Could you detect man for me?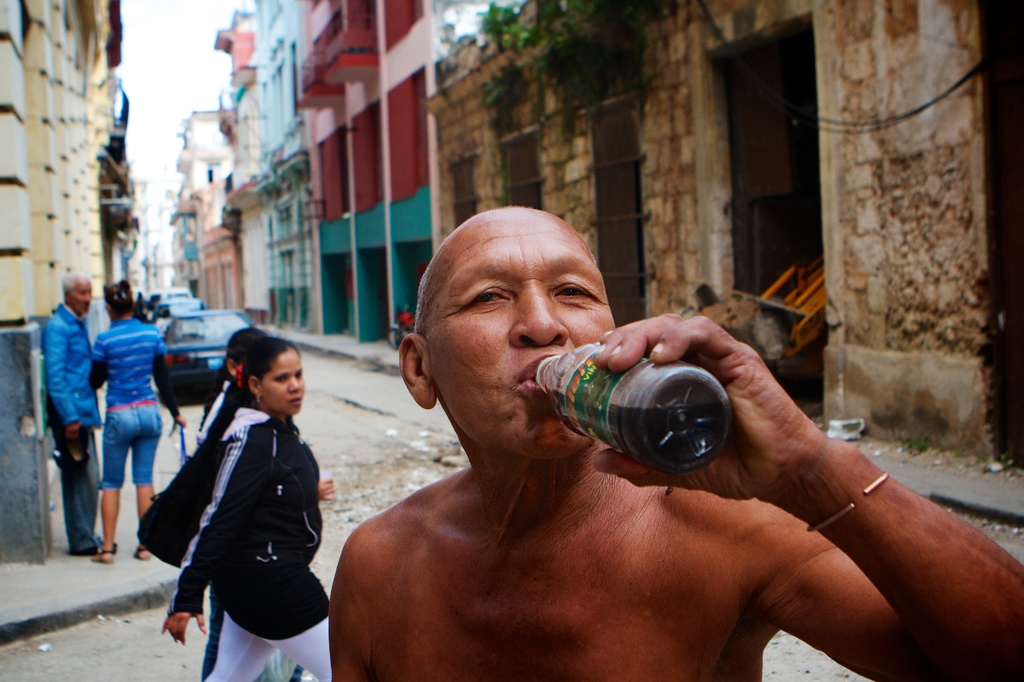
Detection result: <region>313, 193, 962, 656</region>.
